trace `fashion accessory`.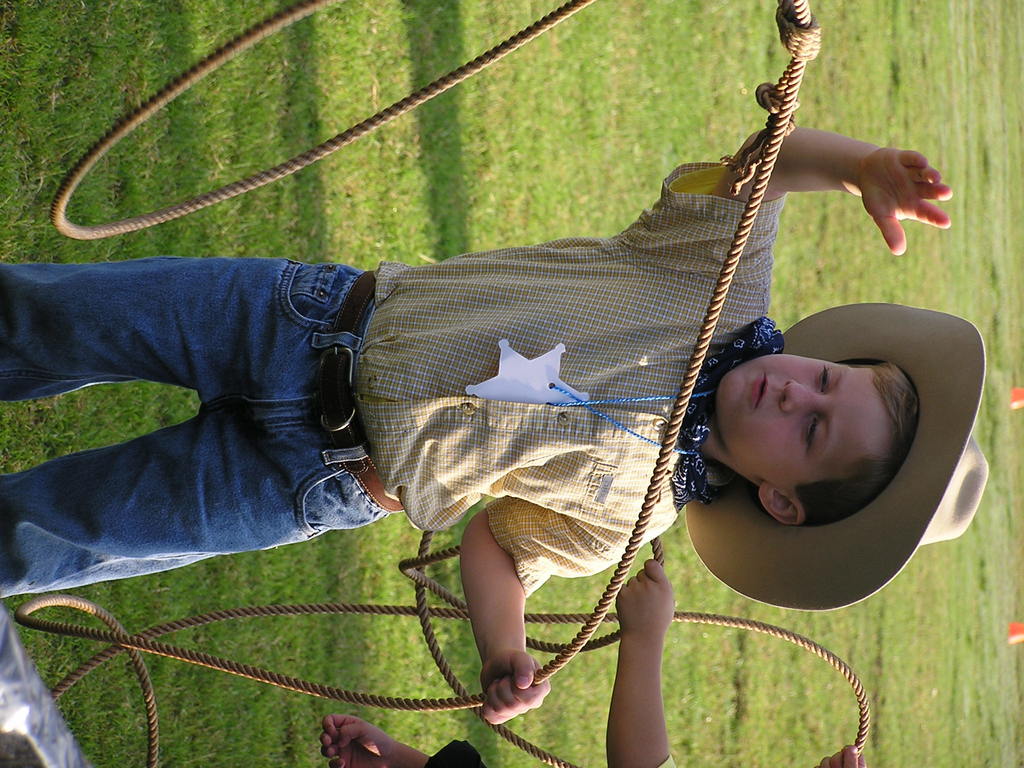
Traced to box(680, 319, 765, 508).
